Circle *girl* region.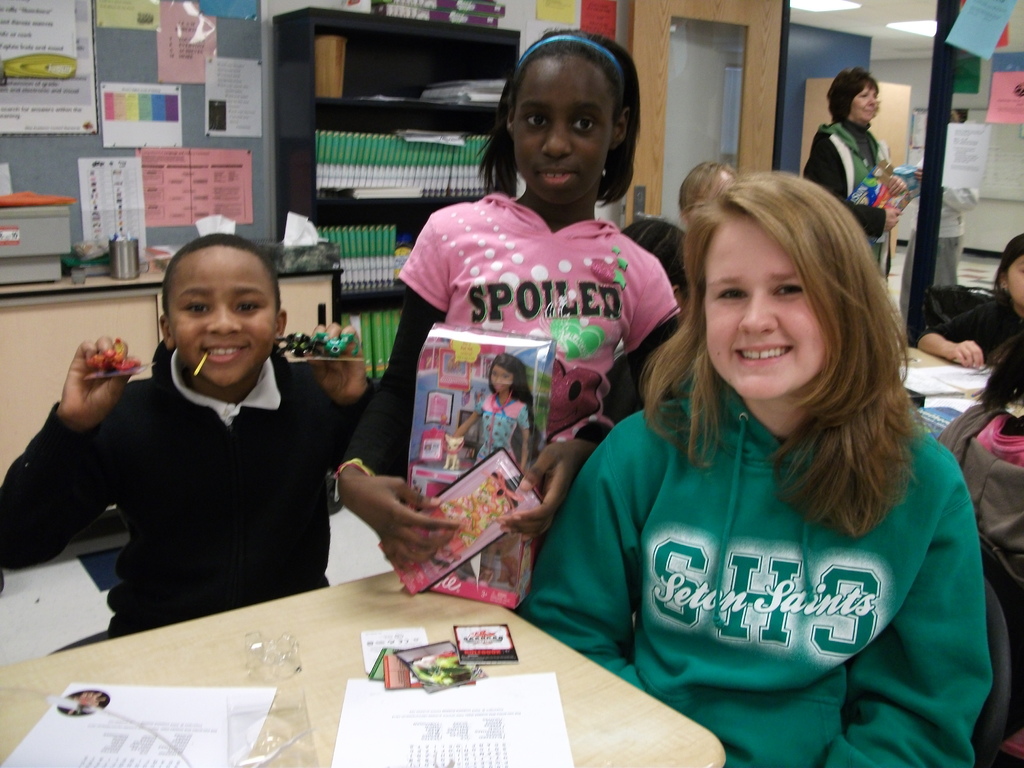
Region: {"x1": 916, "y1": 236, "x2": 1023, "y2": 369}.
